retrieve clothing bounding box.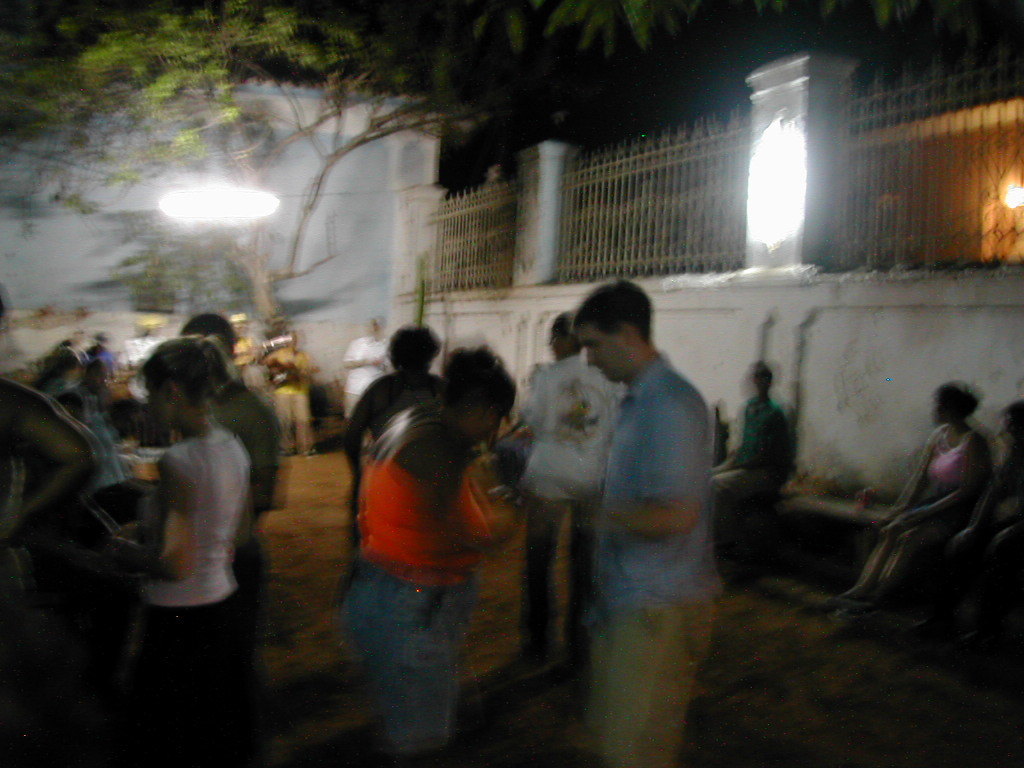
Bounding box: bbox(345, 367, 438, 468).
